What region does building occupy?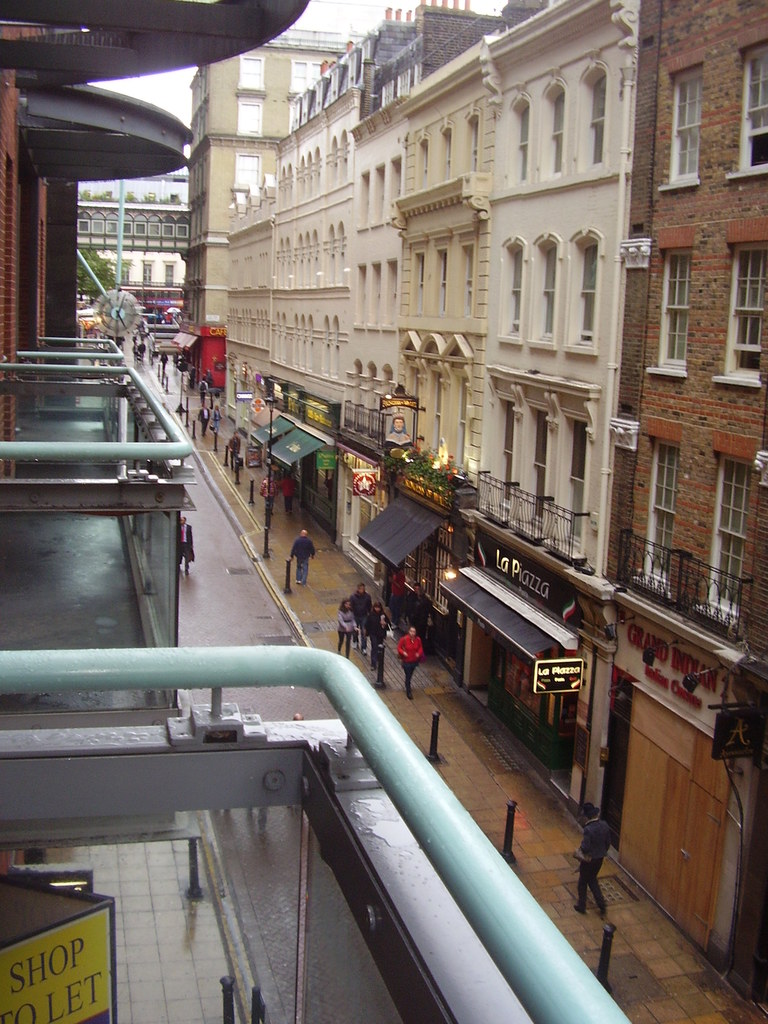
0/0/631/1023.
